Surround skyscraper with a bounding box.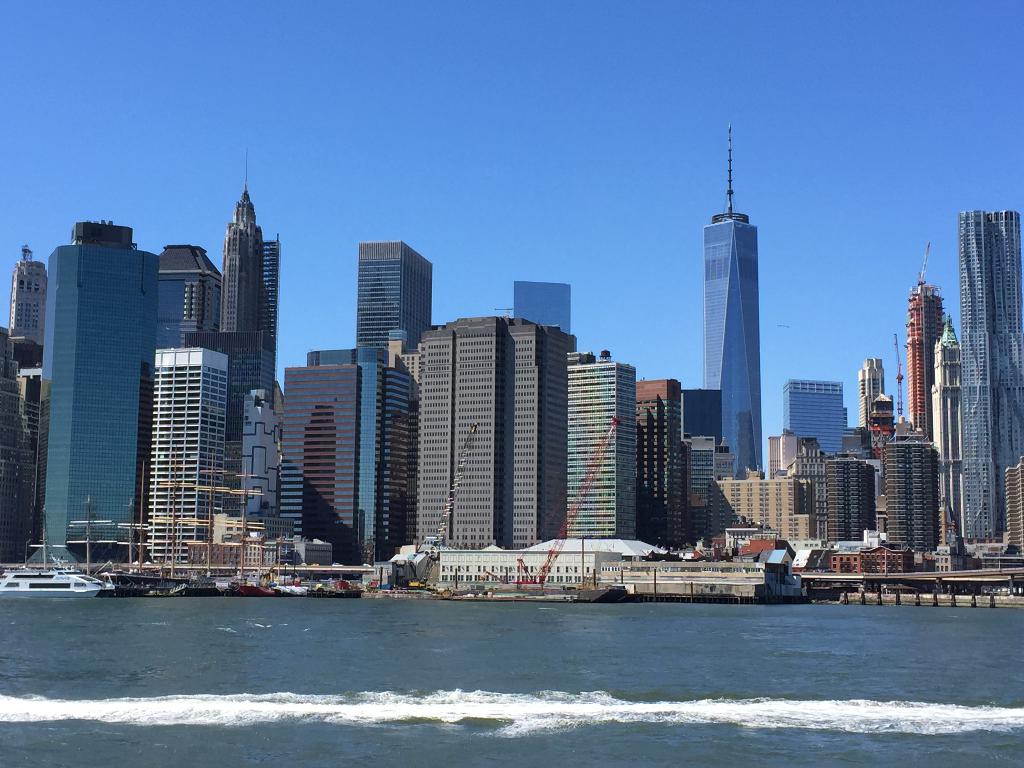
152/236/220/349.
